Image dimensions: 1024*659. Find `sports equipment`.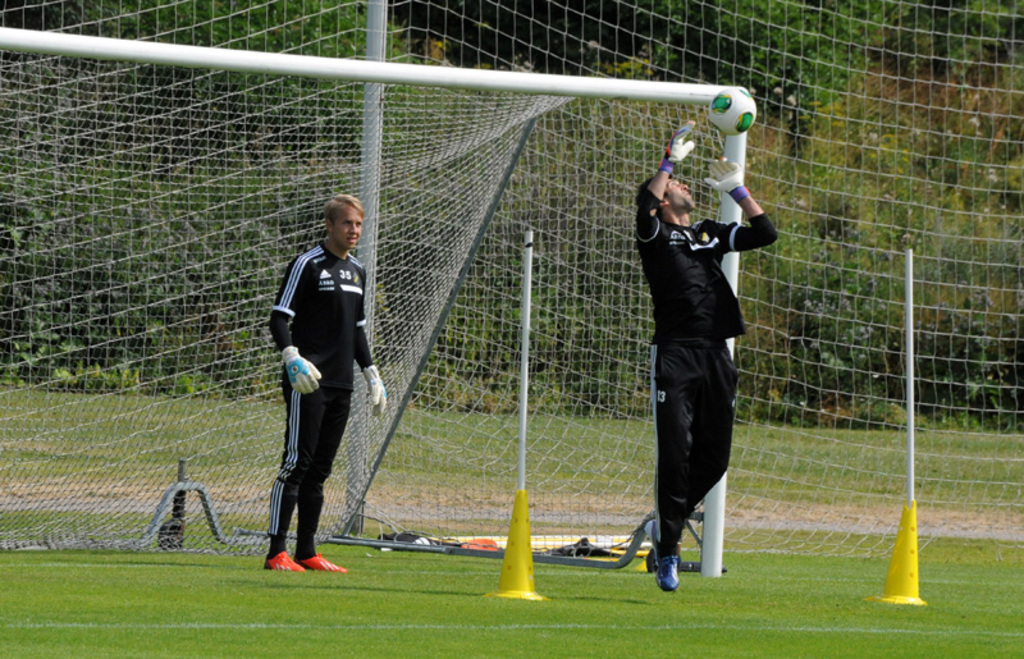
bbox=(278, 347, 324, 394).
